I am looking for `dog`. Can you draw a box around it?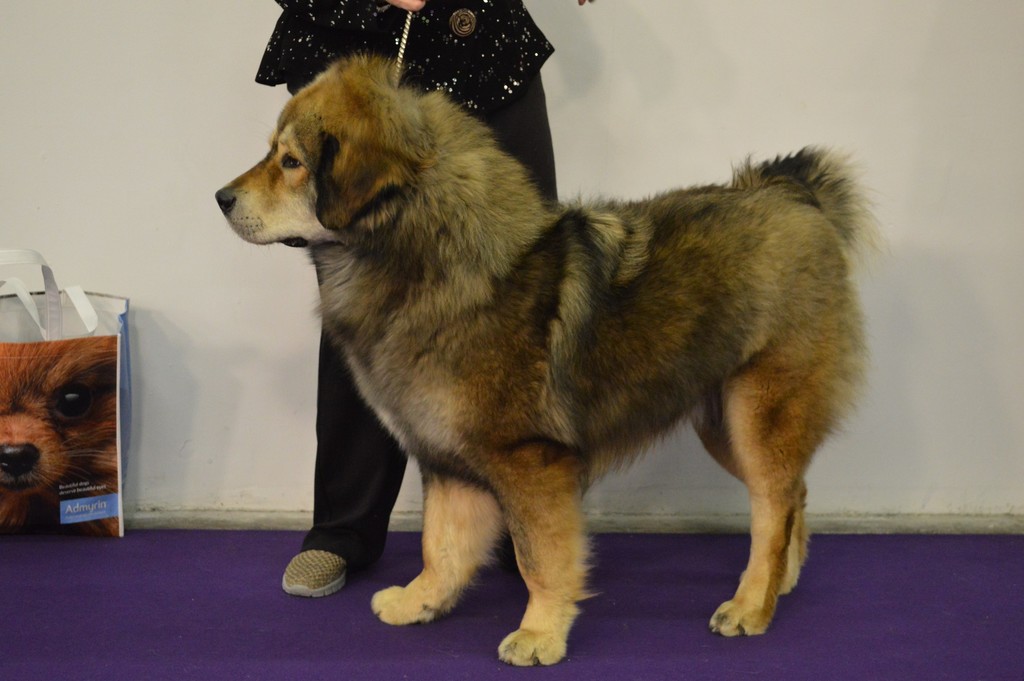
Sure, the bounding box is l=212, t=53, r=884, b=670.
